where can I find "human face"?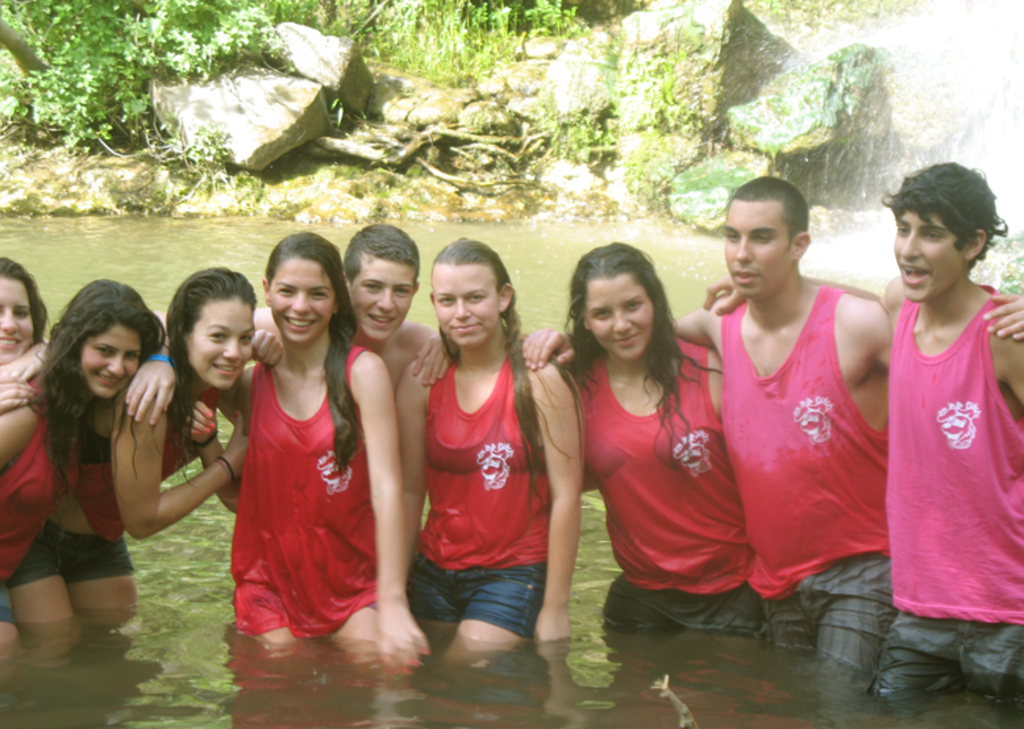
You can find it at box=[187, 305, 250, 380].
